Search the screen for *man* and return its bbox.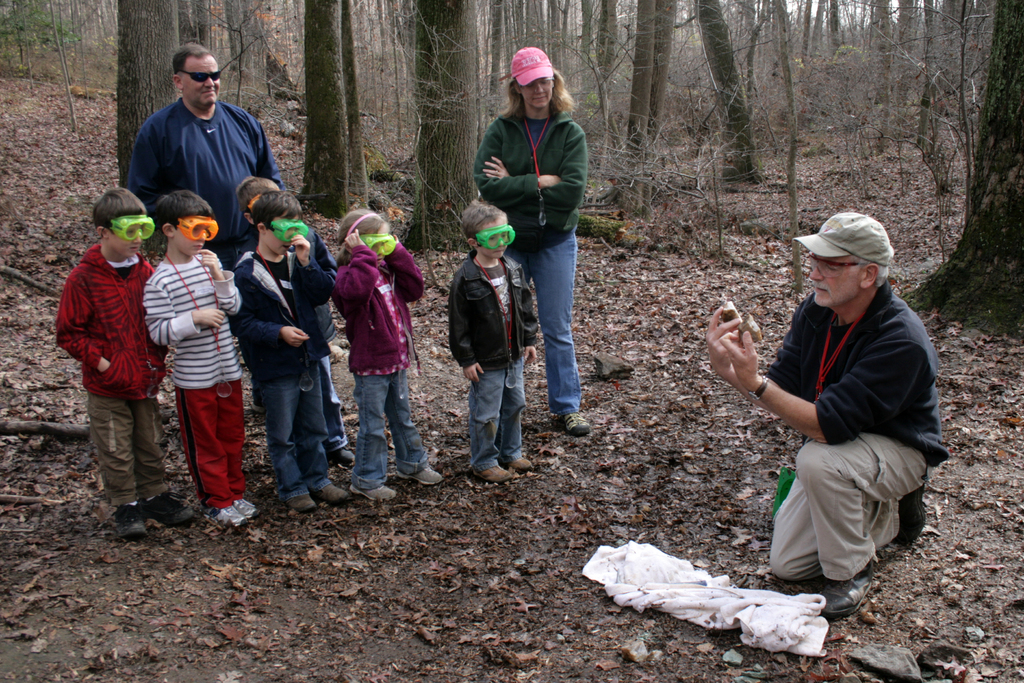
Found: bbox(116, 57, 282, 229).
